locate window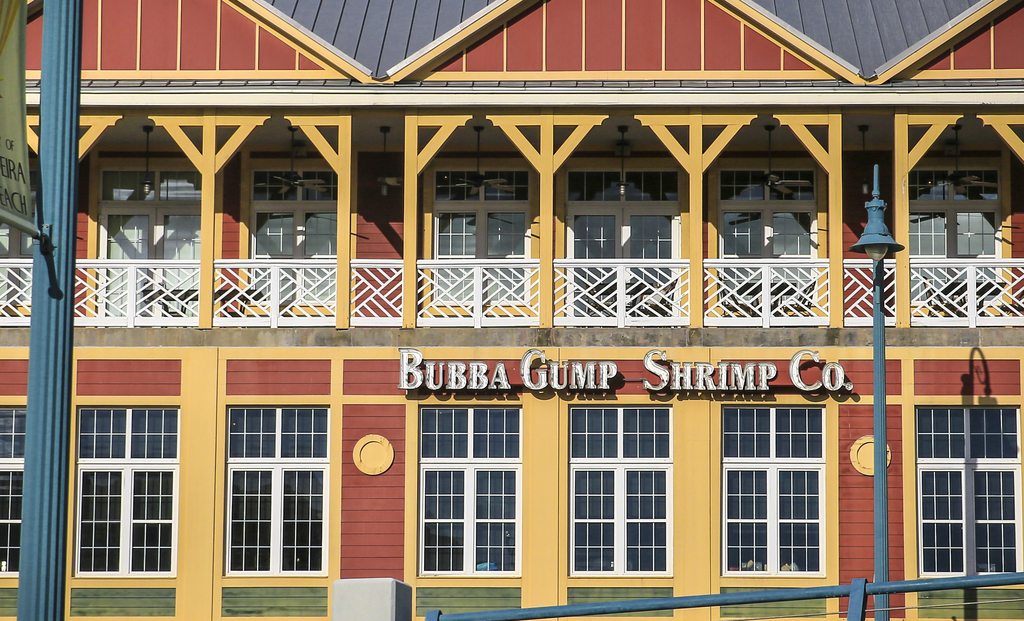
detection(416, 403, 519, 577)
